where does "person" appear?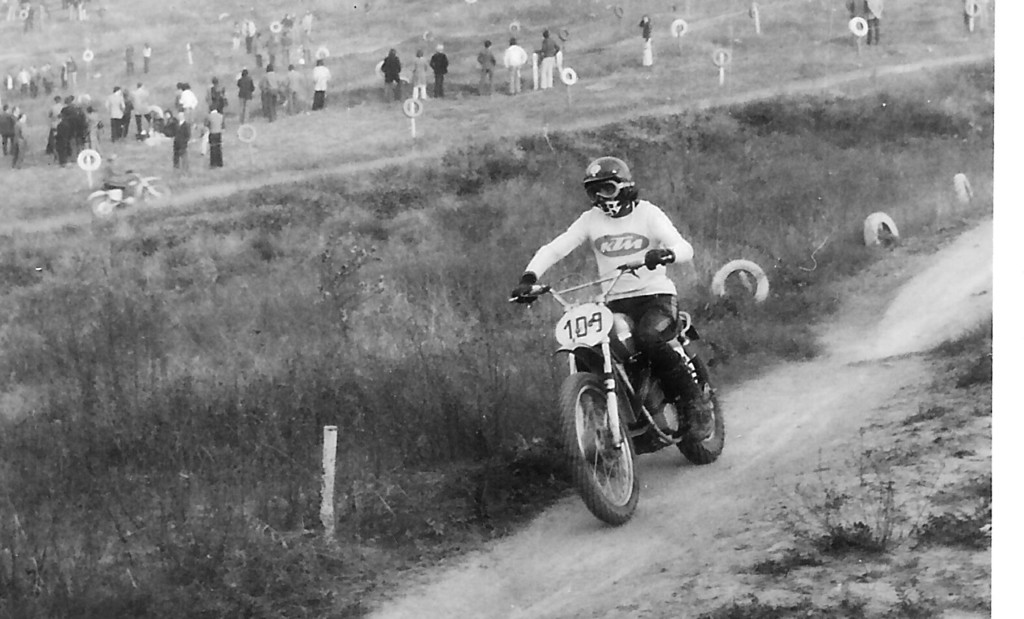
Appears at rect(236, 78, 255, 115).
